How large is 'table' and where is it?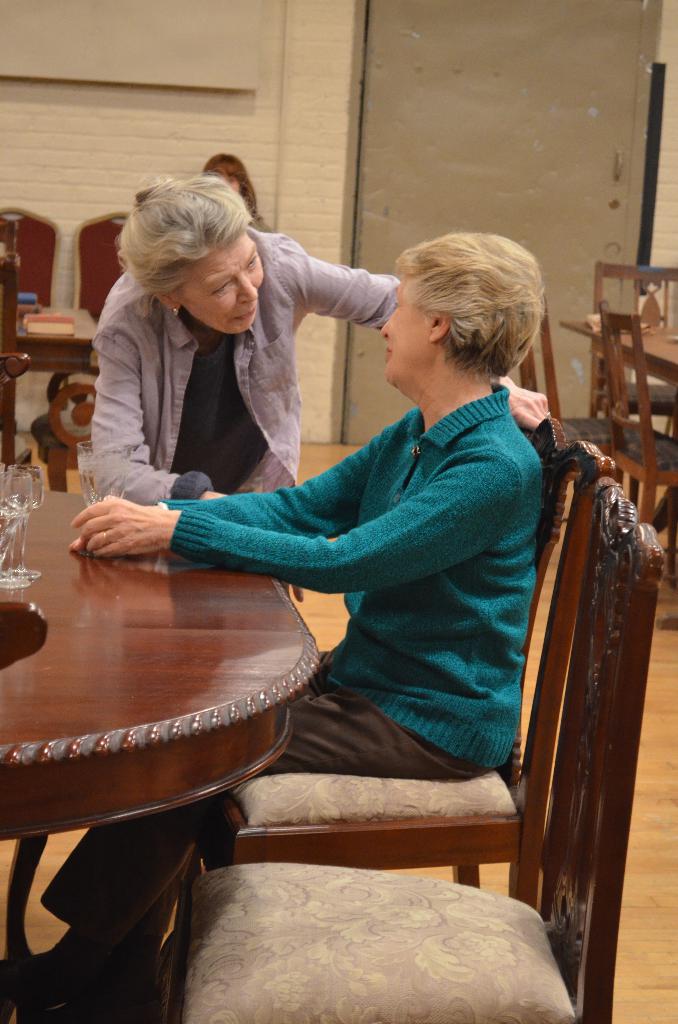
Bounding box: box(559, 323, 677, 408).
